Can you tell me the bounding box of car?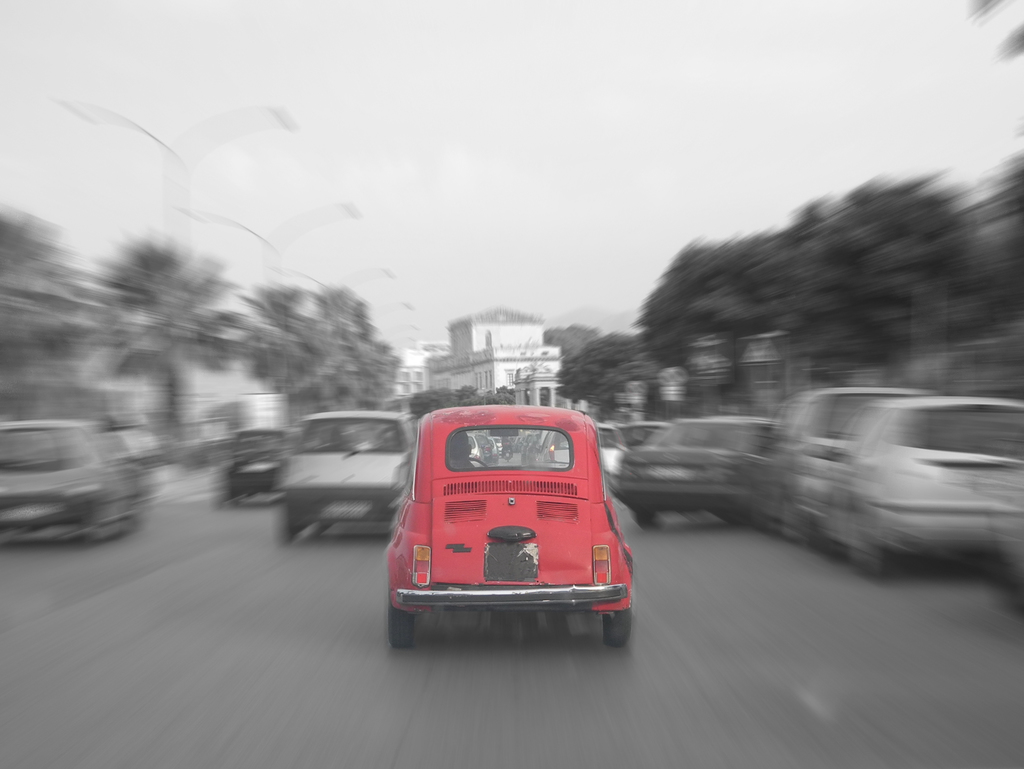
Rect(3, 416, 141, 544).
